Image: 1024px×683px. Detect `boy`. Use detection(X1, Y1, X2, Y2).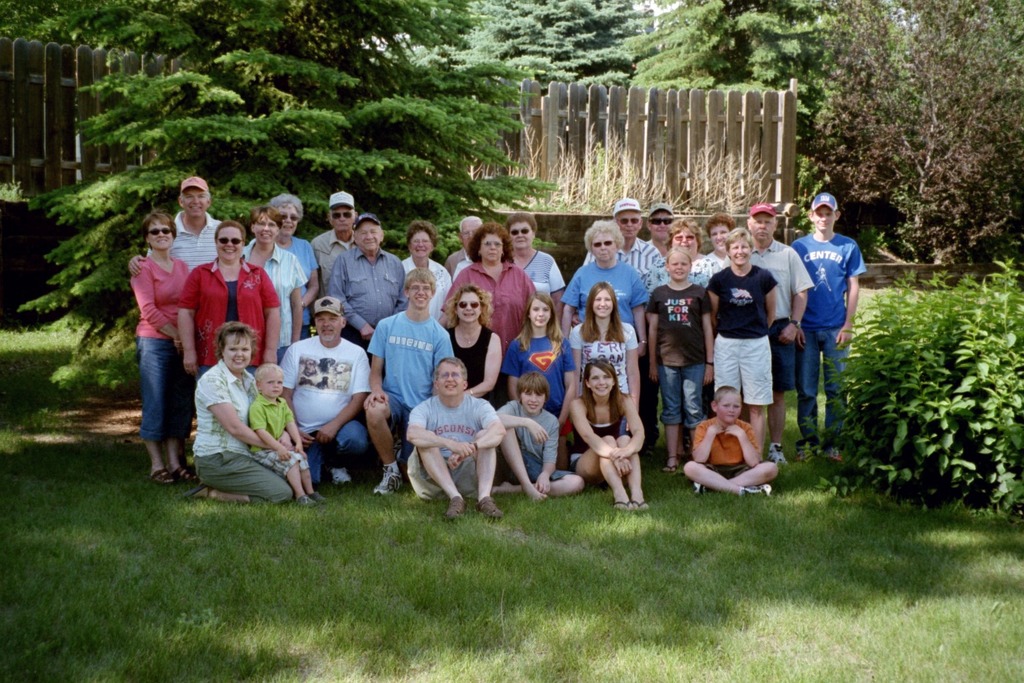
detection(247, 365, 331, 507).
